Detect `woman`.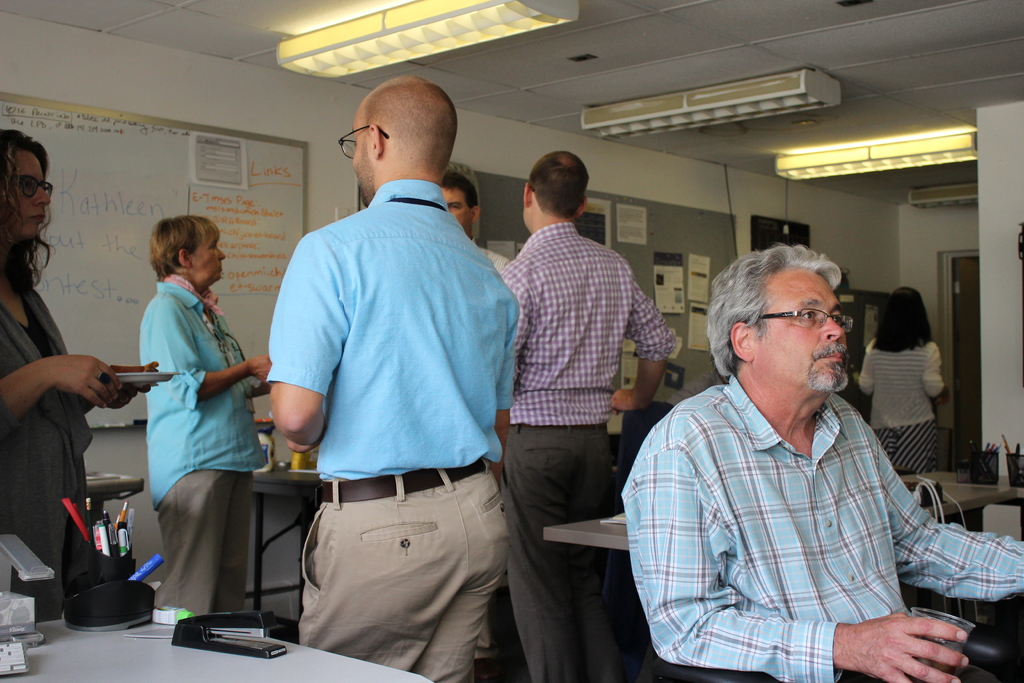
Detected at (x1=108, y1=207, x2=269, y2=630).
